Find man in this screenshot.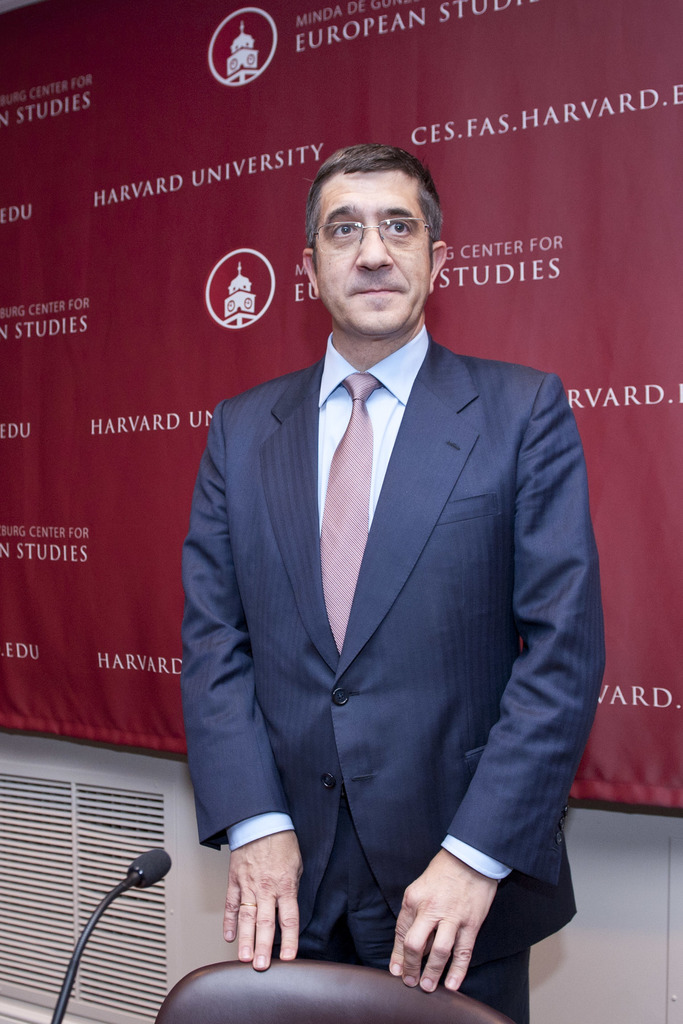
The bounding box for man is 176 129 604 1004.
